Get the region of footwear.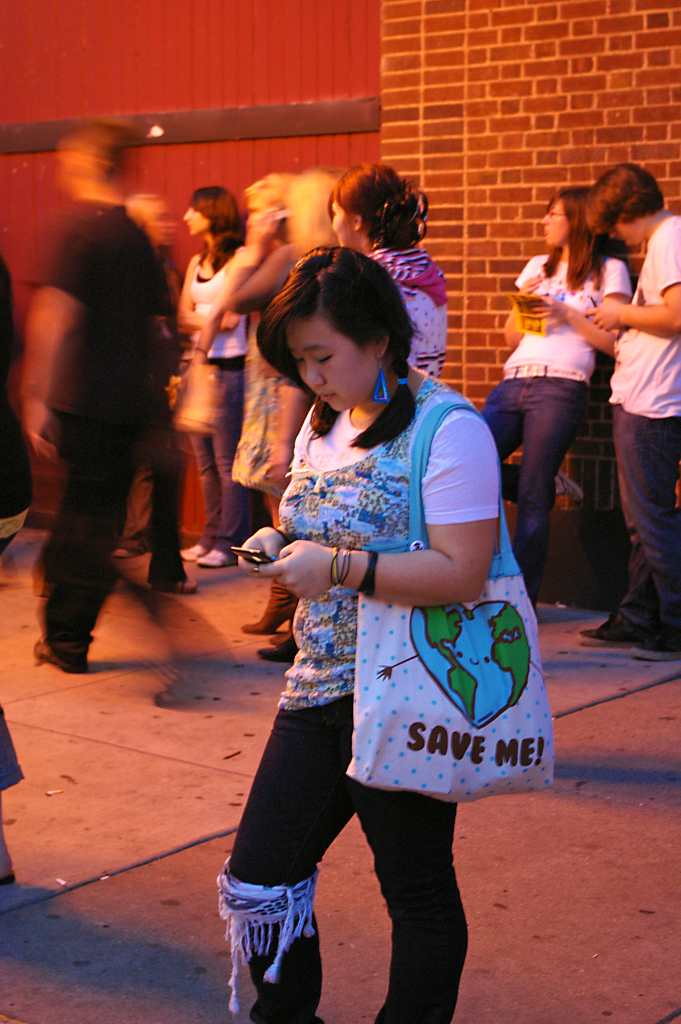
bbox(32, 638, 90, 676).
